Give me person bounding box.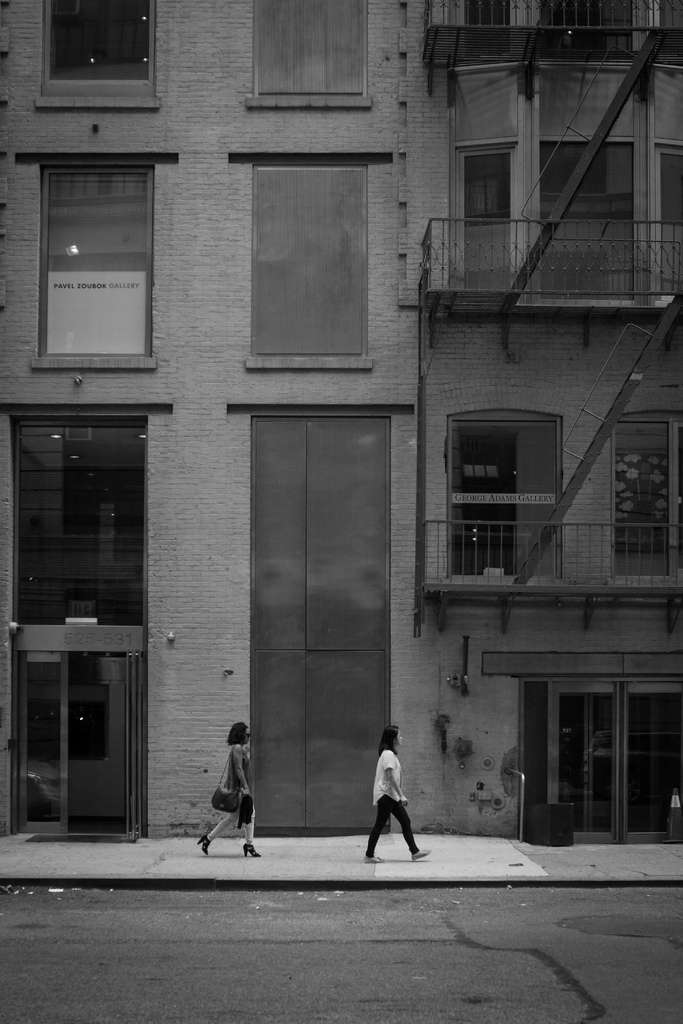
locate(191, 725, 263, 855).
